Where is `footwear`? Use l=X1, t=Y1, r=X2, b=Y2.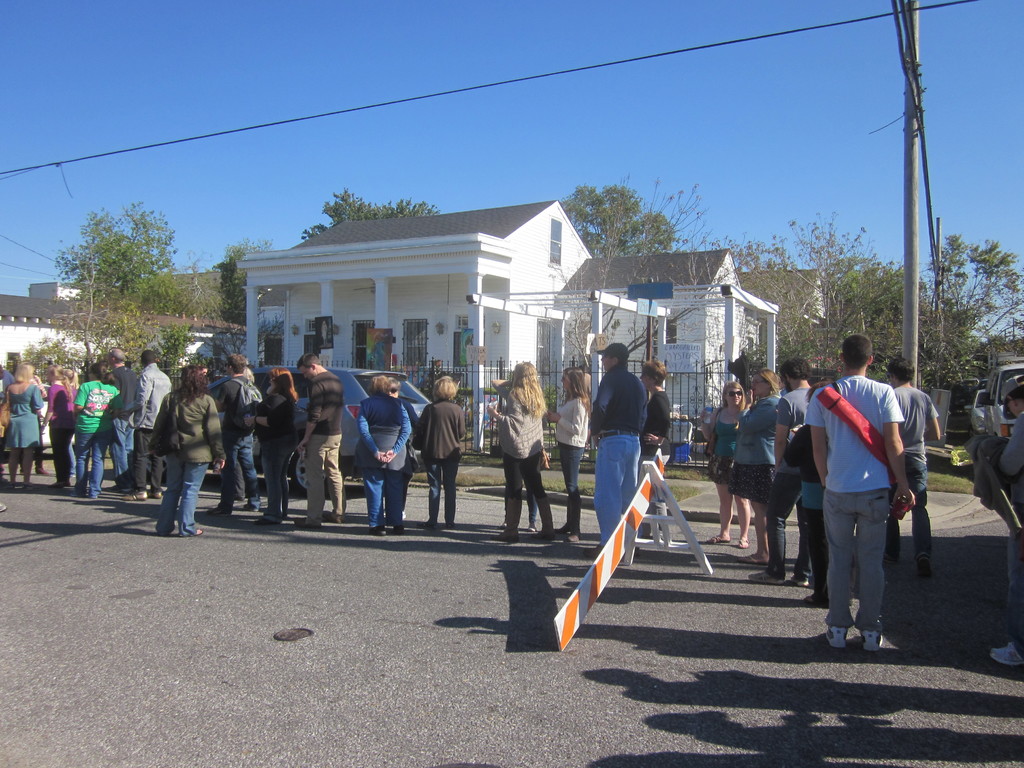
l=724, t=532, r=753, b=545.
